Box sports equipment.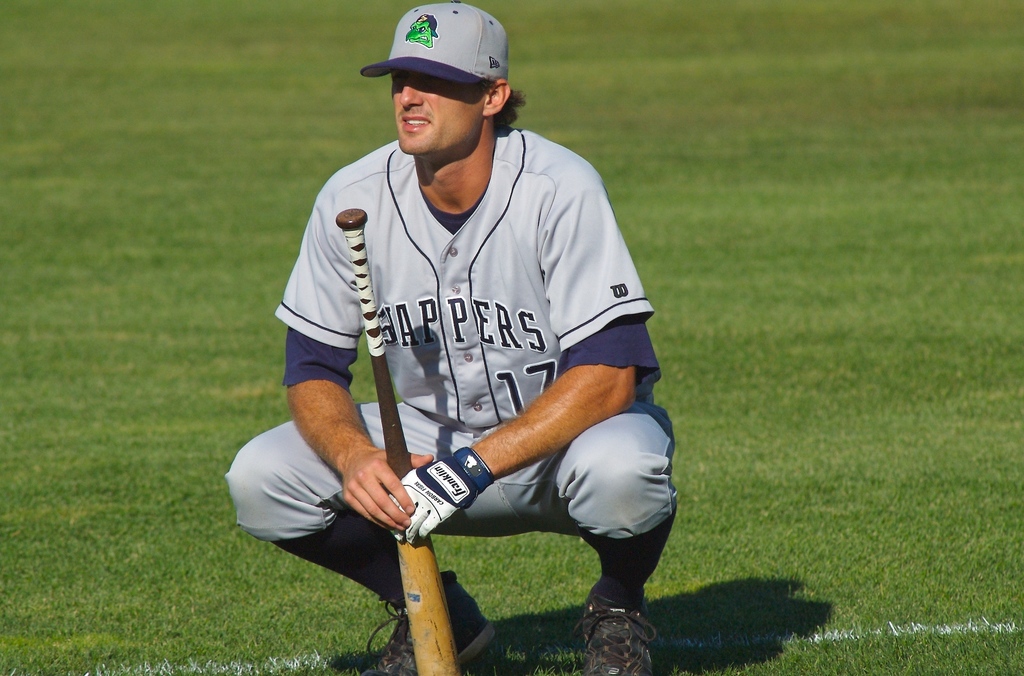
x1=580 y1=579 x2=653 y2=675.
